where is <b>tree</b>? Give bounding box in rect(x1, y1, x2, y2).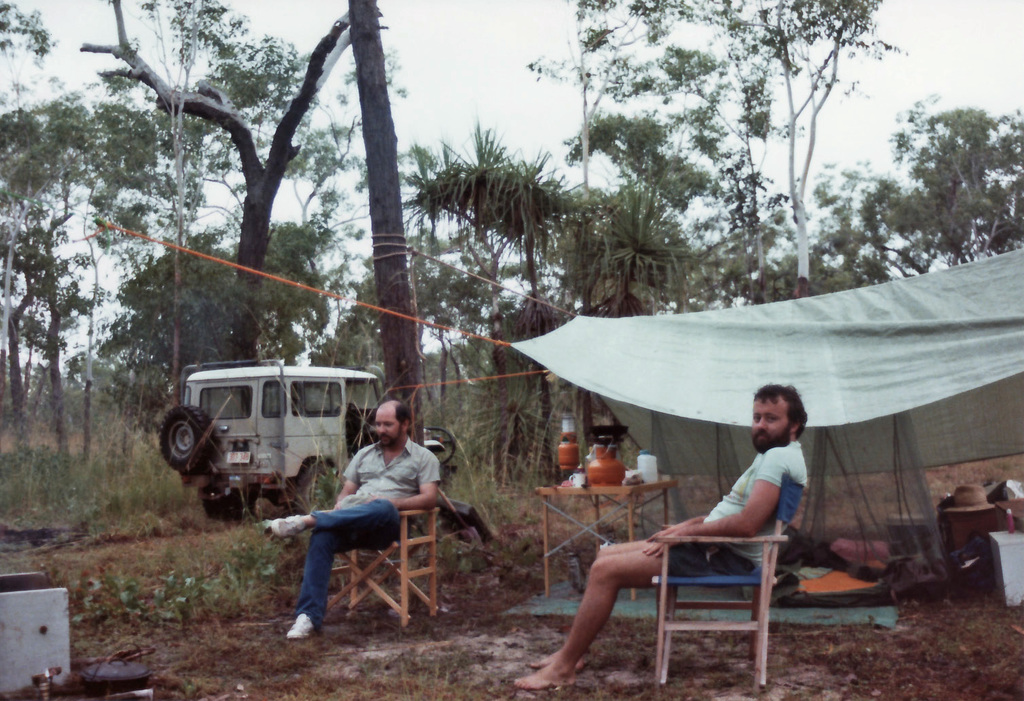
rect(565, 105, 709, 313).
